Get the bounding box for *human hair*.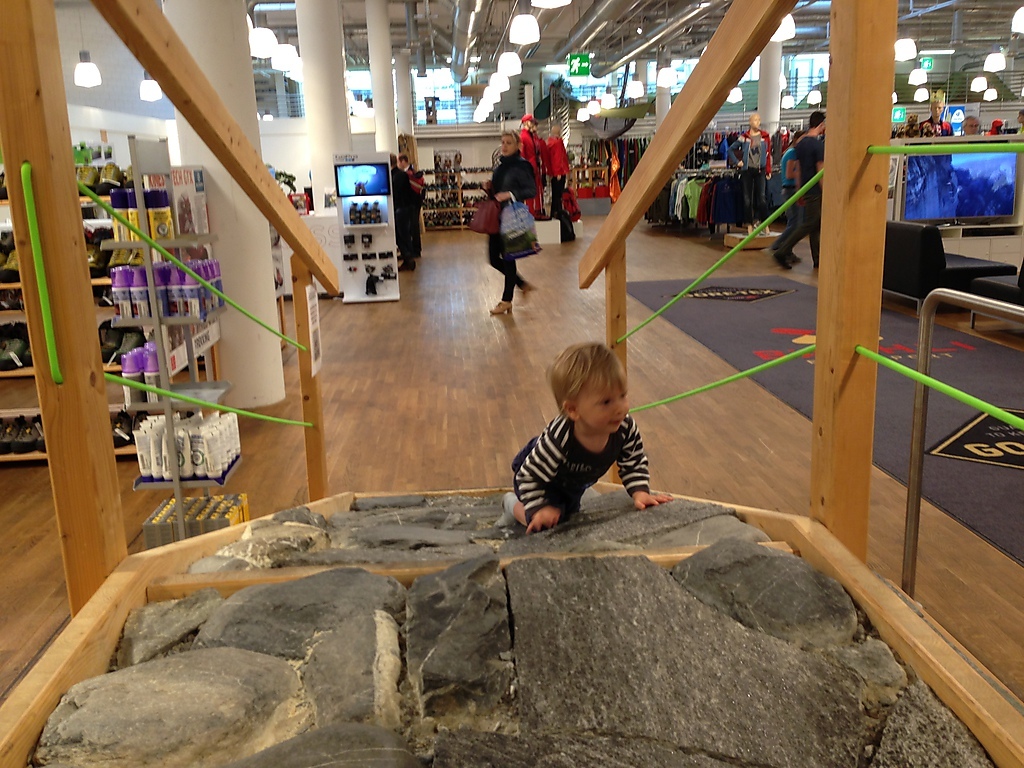
(x1=504, y1=126, x2=520, y2=134).
